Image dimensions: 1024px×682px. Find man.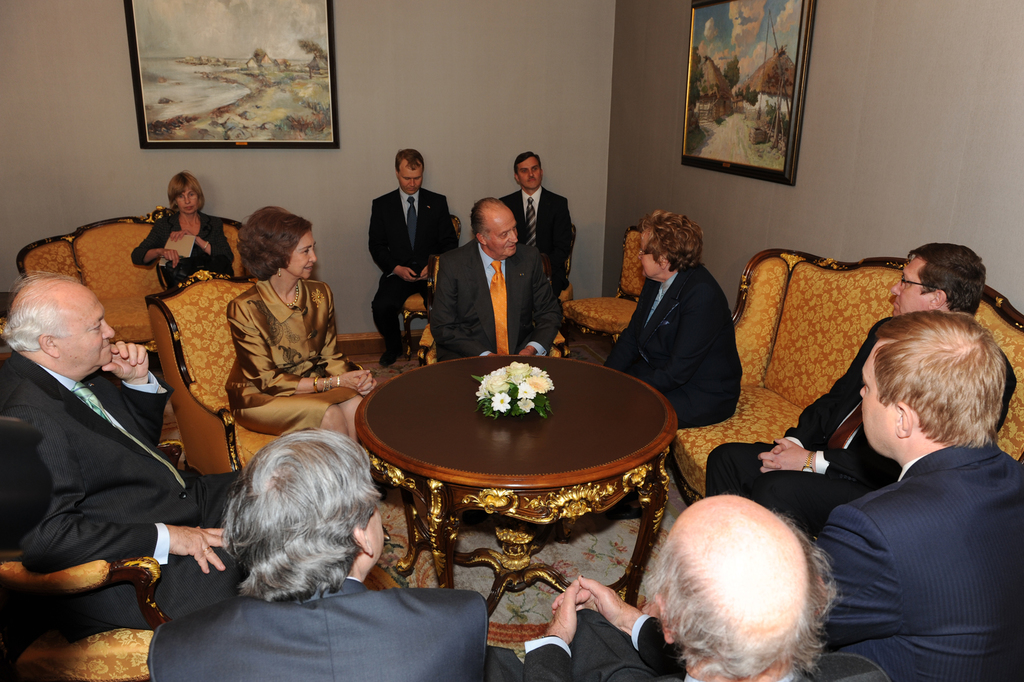
[516,488,890,681].
